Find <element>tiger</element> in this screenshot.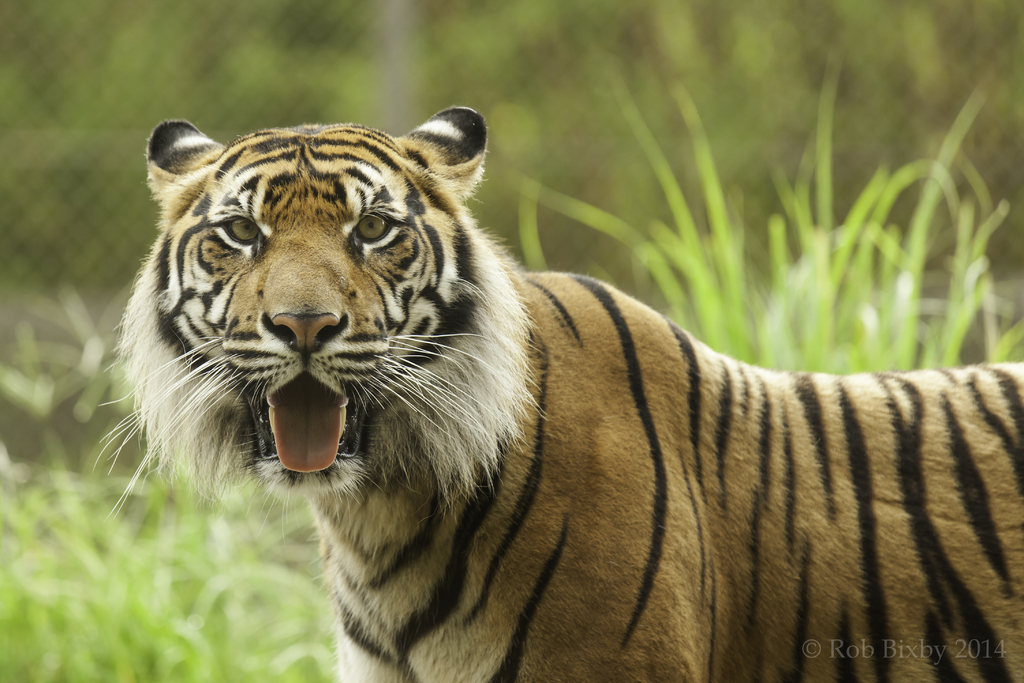
The bounding box for <element>tiger</element> is (94,105,1023,682).
